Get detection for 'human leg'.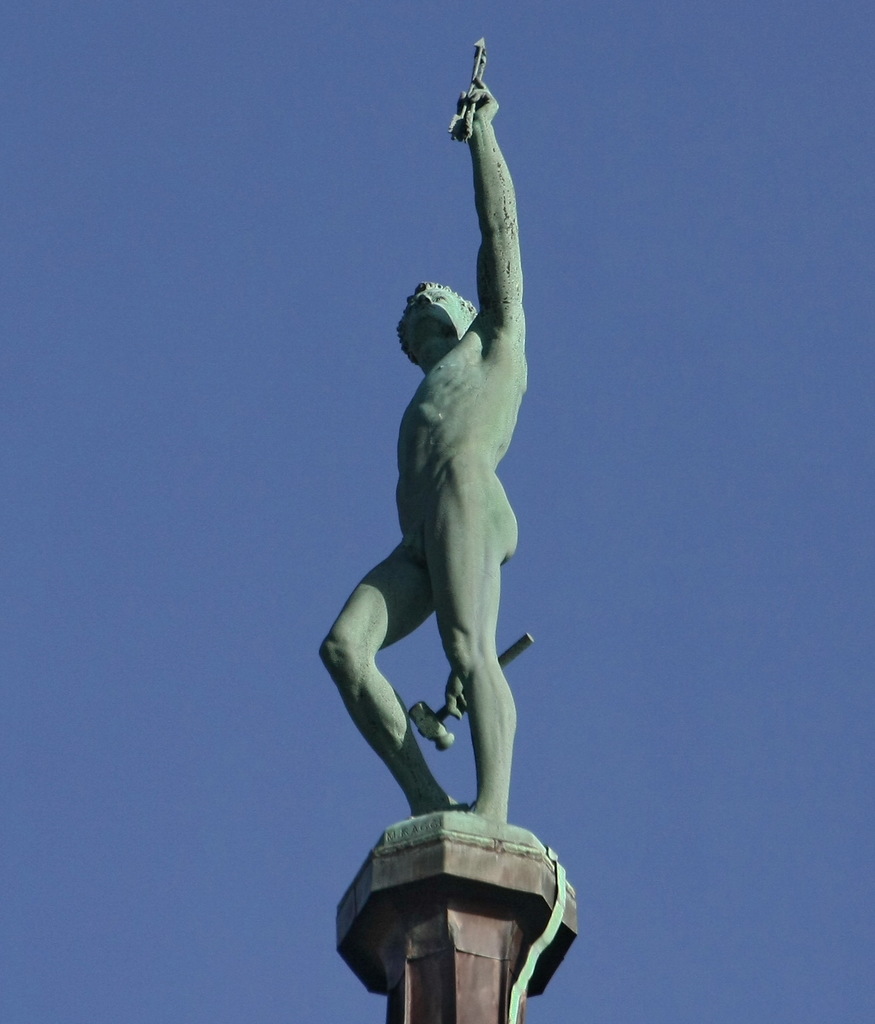
Detection: select_region(314, 534, 465, 812).
